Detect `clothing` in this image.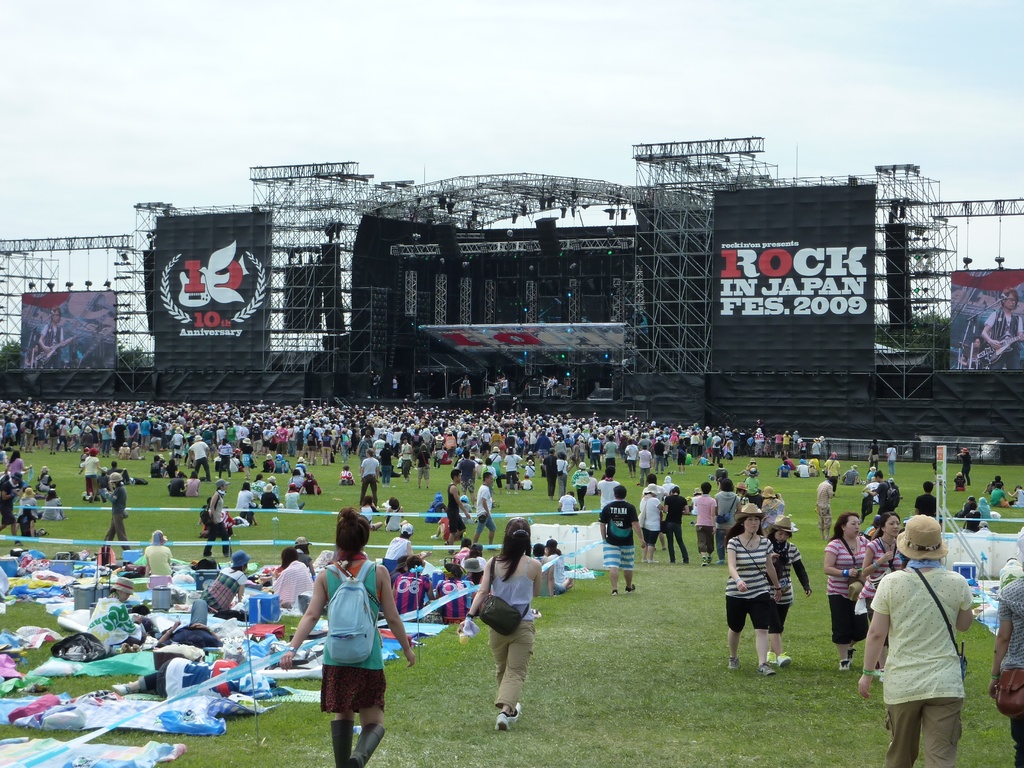
Detection: 865 535 987 746.
